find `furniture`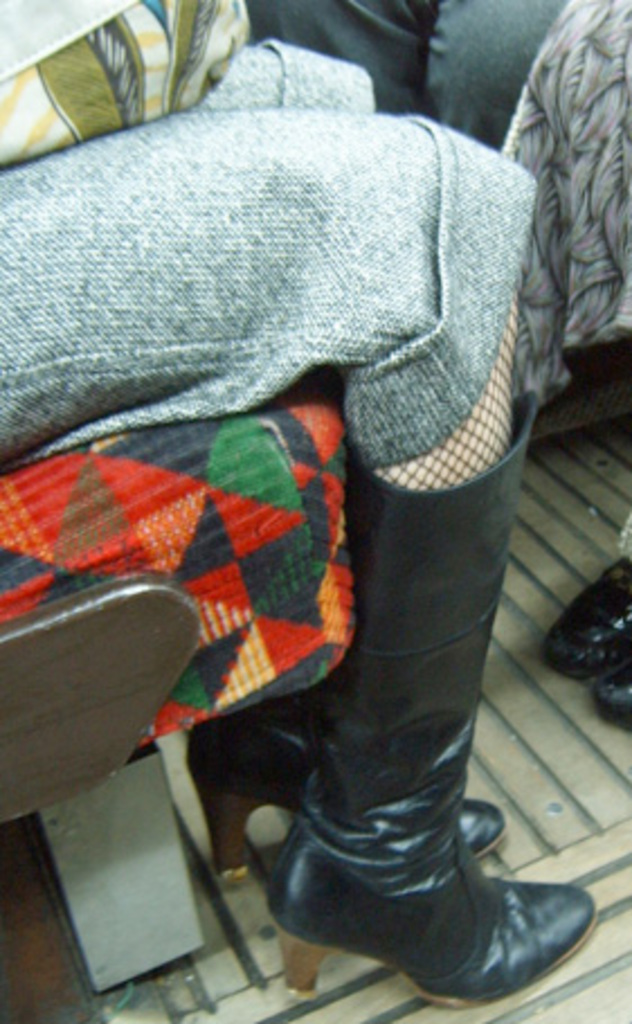
0/371/351/1022
